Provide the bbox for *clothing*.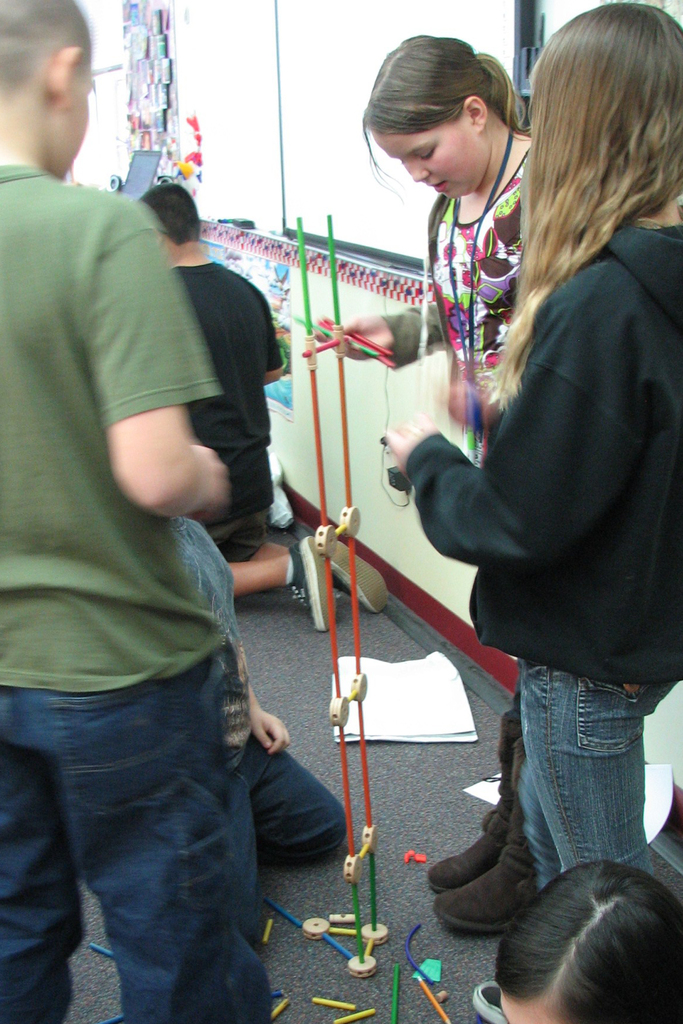
(382,159,527,708).
